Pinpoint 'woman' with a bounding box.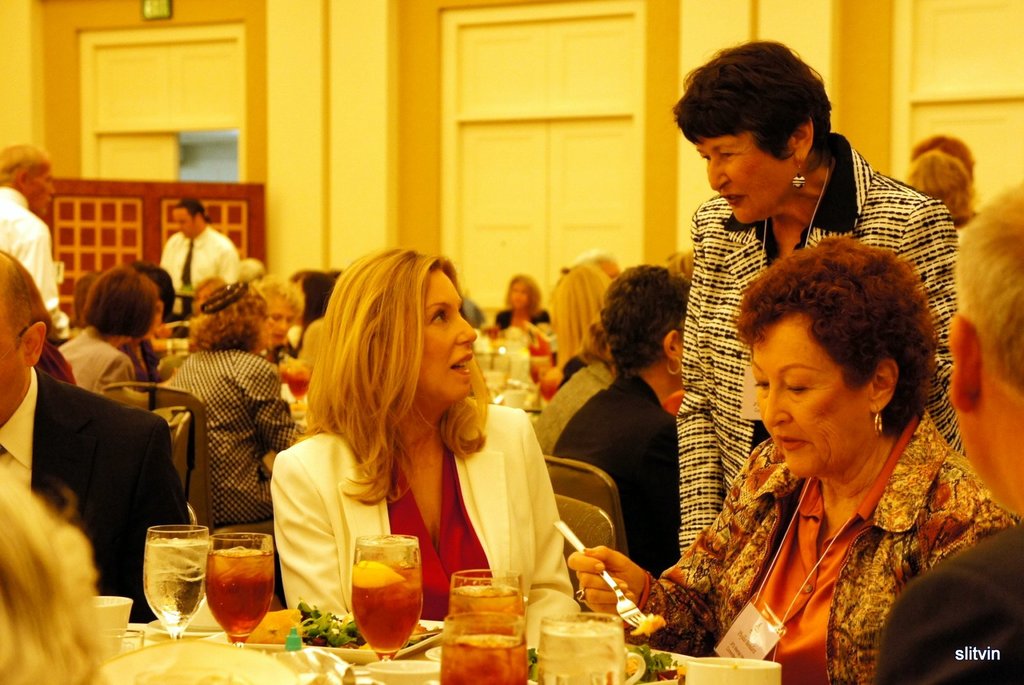
(252,245,538,642).
